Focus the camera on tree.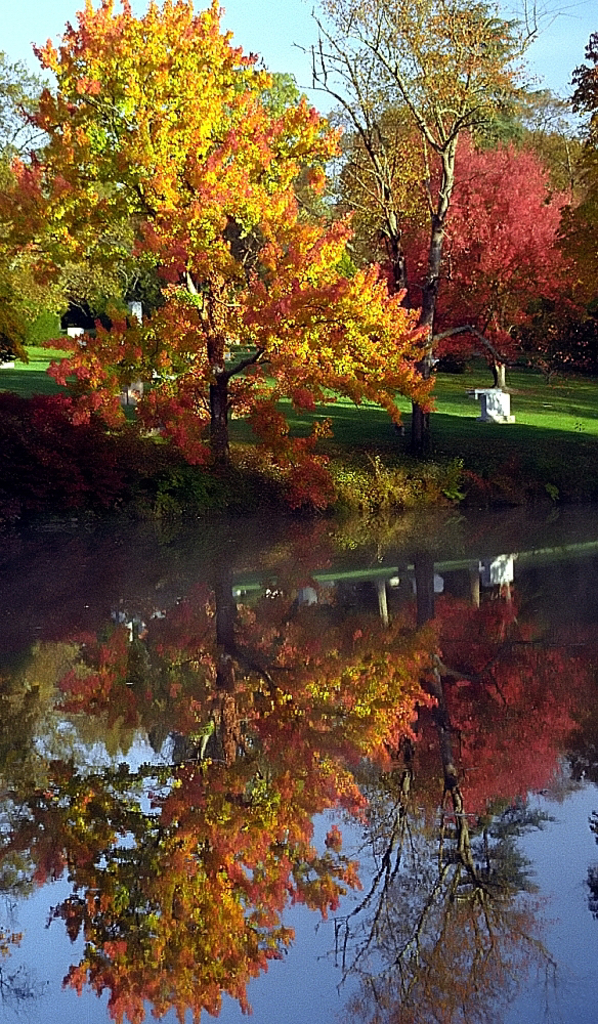
Focus region: [x1=271, y1=0, x2=549, y2=443].
